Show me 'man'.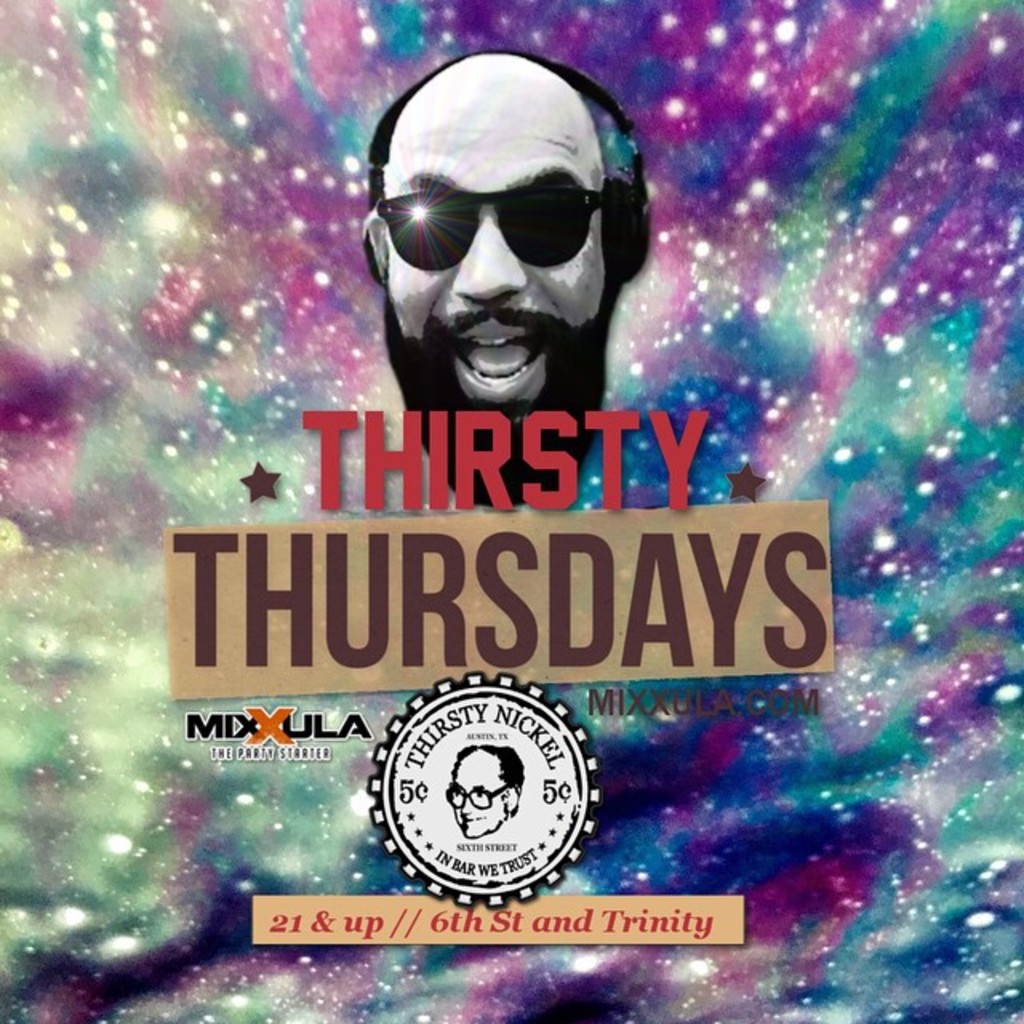
'man' is here: [left=371, top=51, right=648, bottom=507].
